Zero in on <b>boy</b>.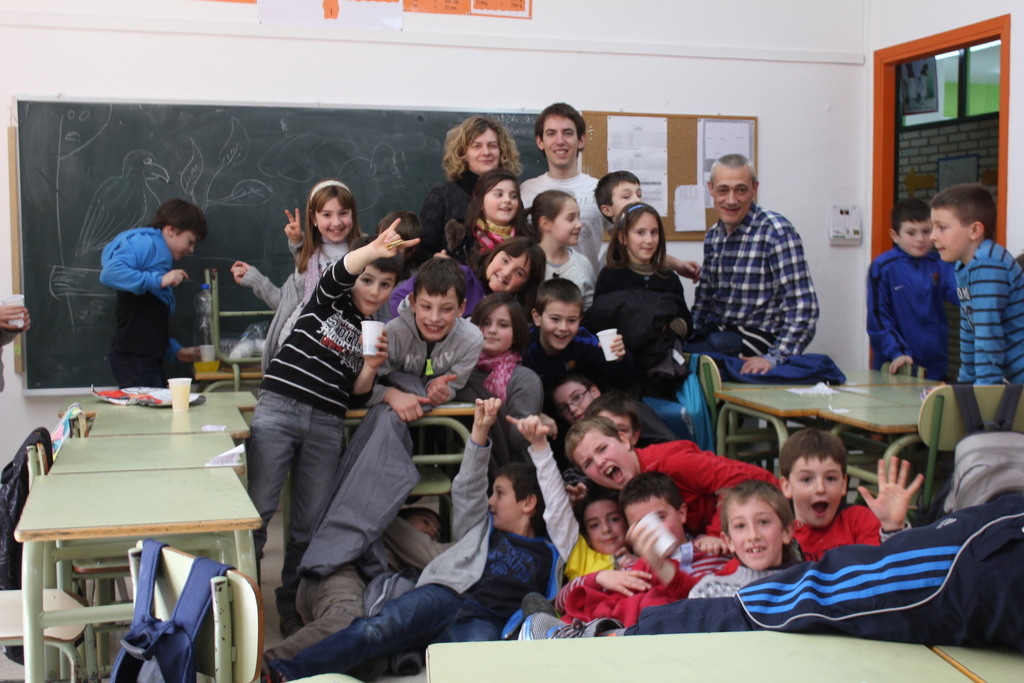
Zeroed in: {"x1": 94, "y1": 201, "x2": 206, "y2": 386}.
